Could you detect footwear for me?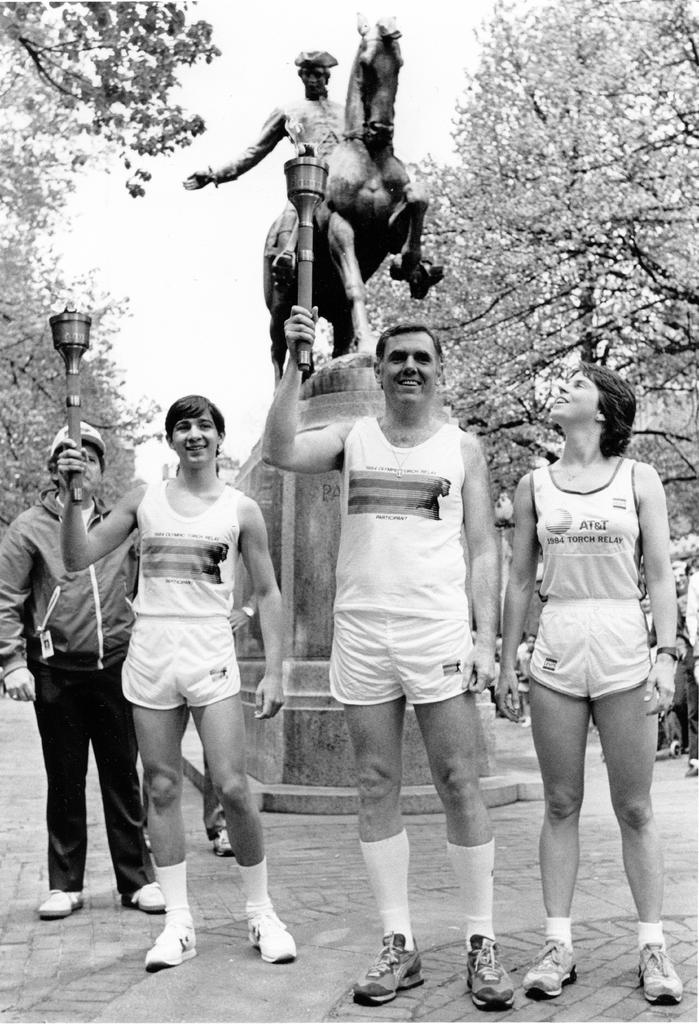
Detection result: 354, 939, 427, 1002.
